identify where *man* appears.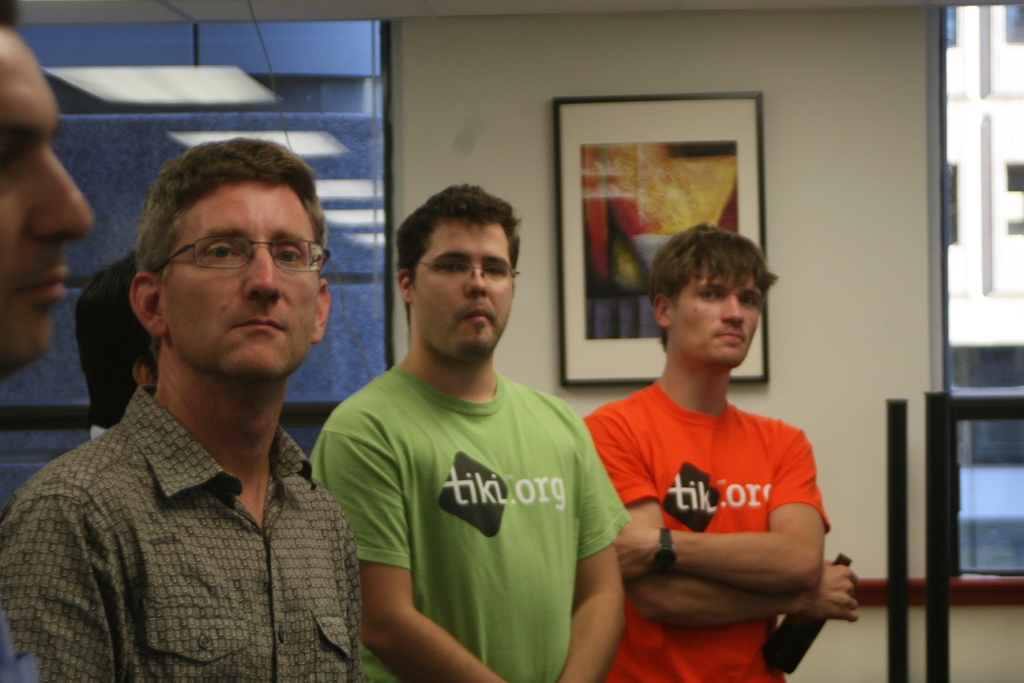
Appears at box=[3, 125, 378, 682].
